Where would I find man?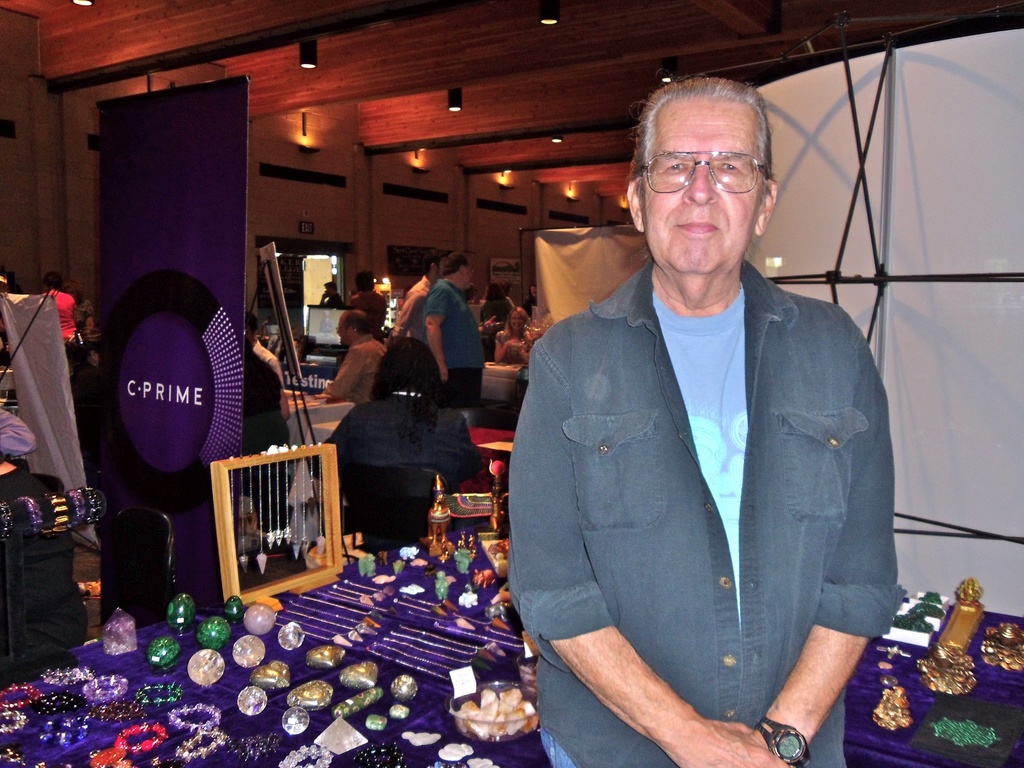
At <bbox>498, 106, 908, 748</bbox>.
